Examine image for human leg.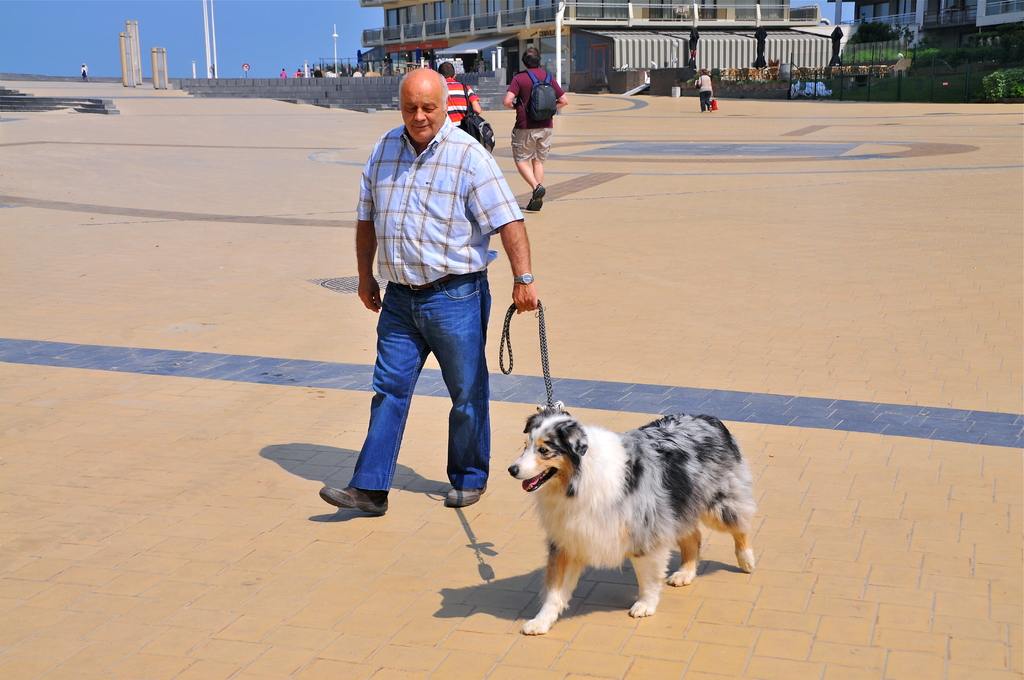
Examination result: left=531, top=129, right=550, bottom=198.
